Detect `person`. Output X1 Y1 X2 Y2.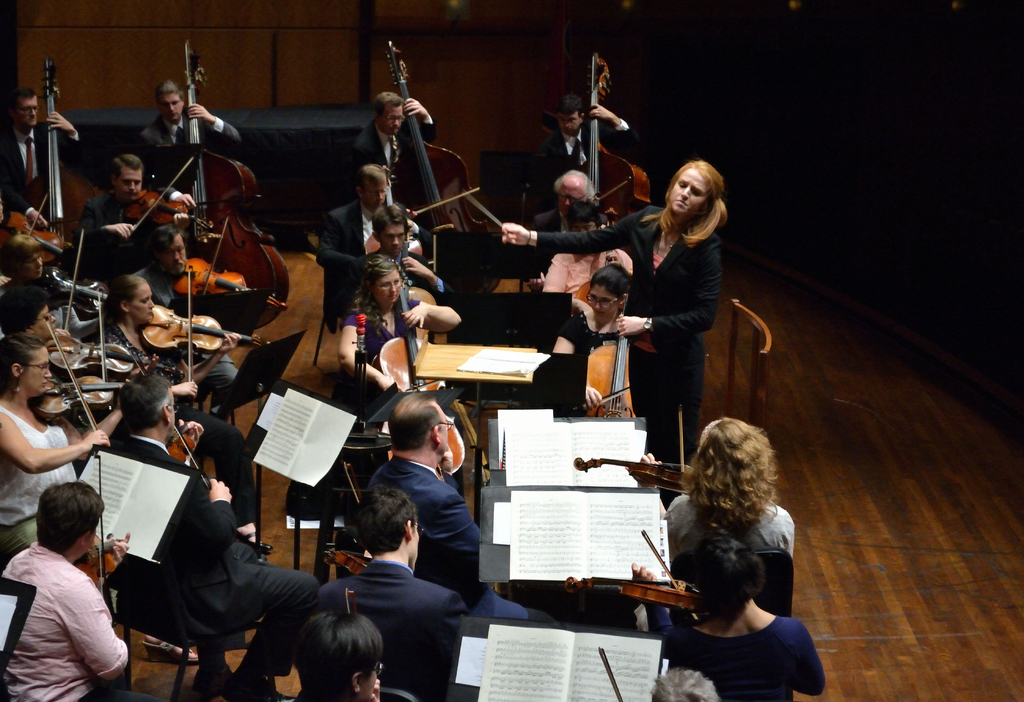
295 614 384 701.
